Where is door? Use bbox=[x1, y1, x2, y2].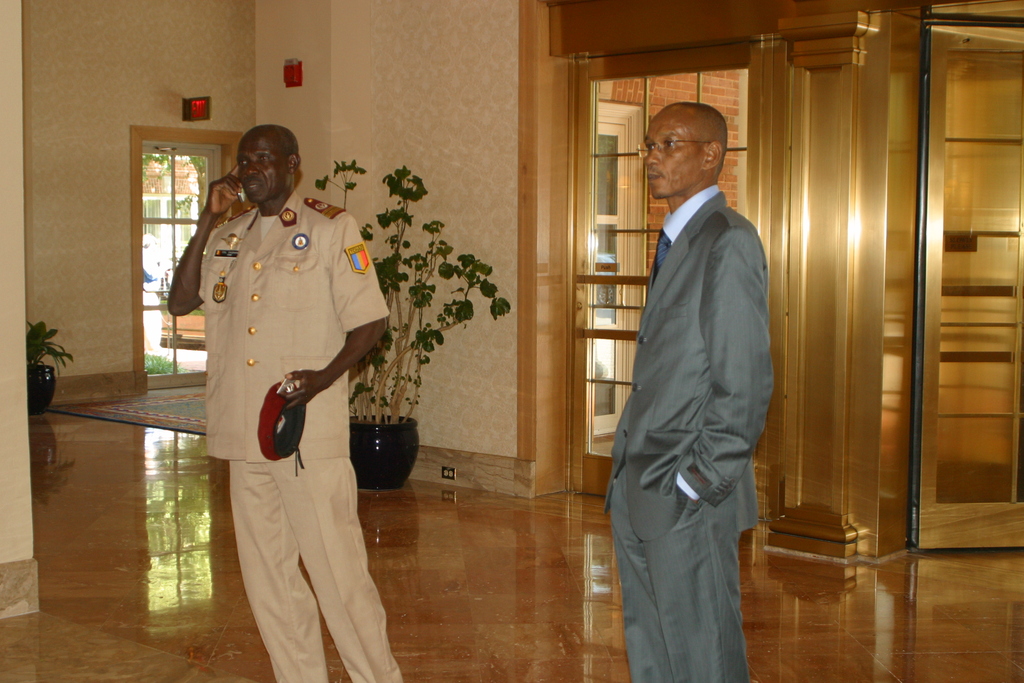
bbox=[141, 140, 215, 379].
